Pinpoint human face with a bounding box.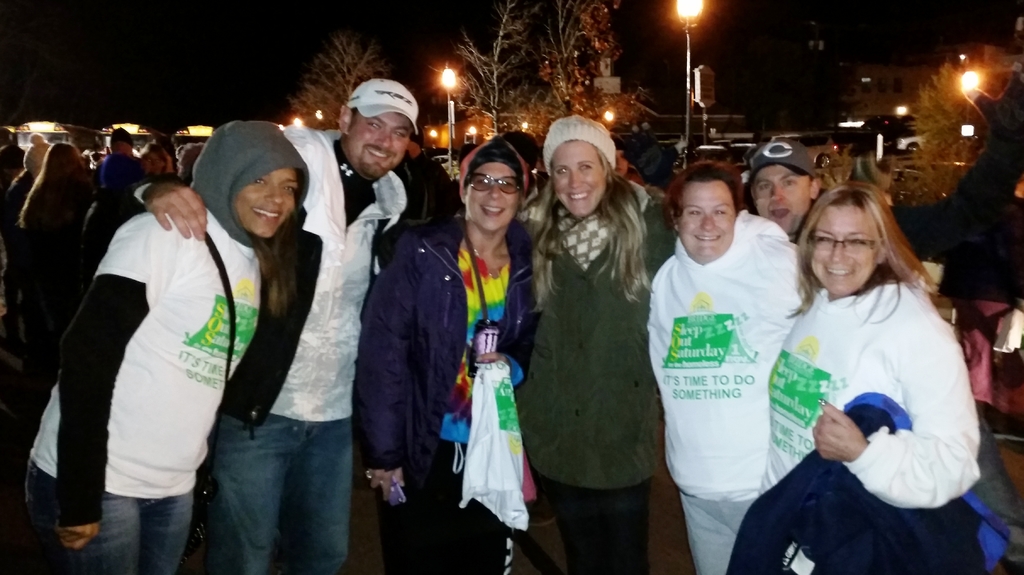
678, 182, 735, 265.
